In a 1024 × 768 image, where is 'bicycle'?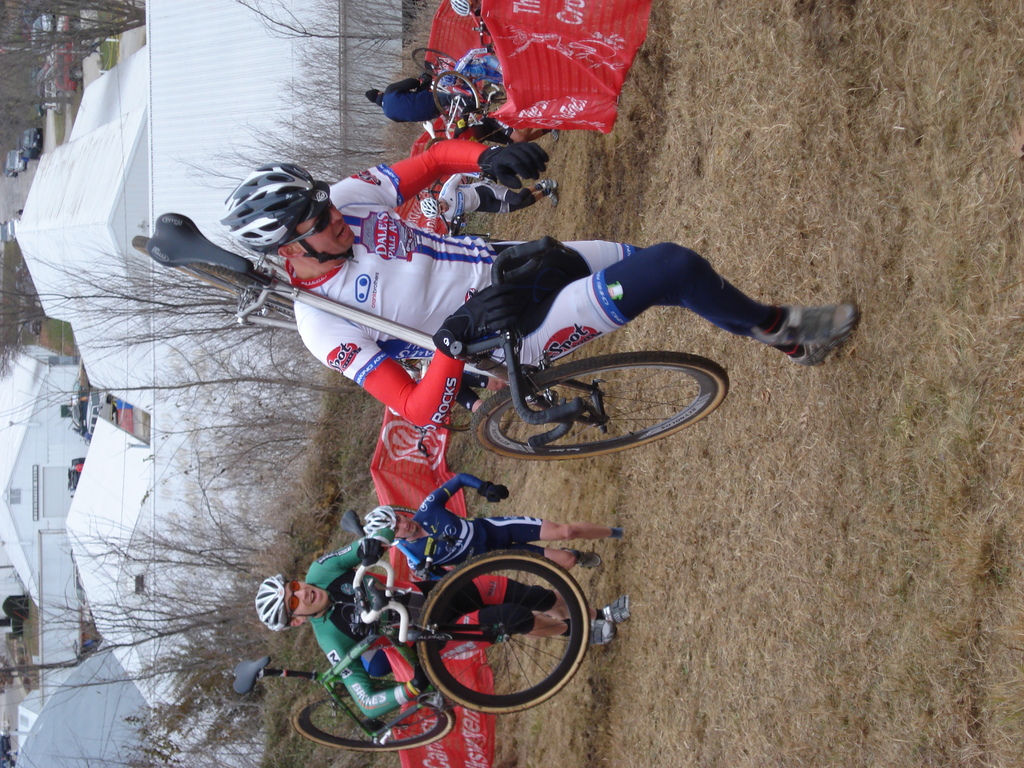
(x1=417, y1=134, x2=493, y2=239).
